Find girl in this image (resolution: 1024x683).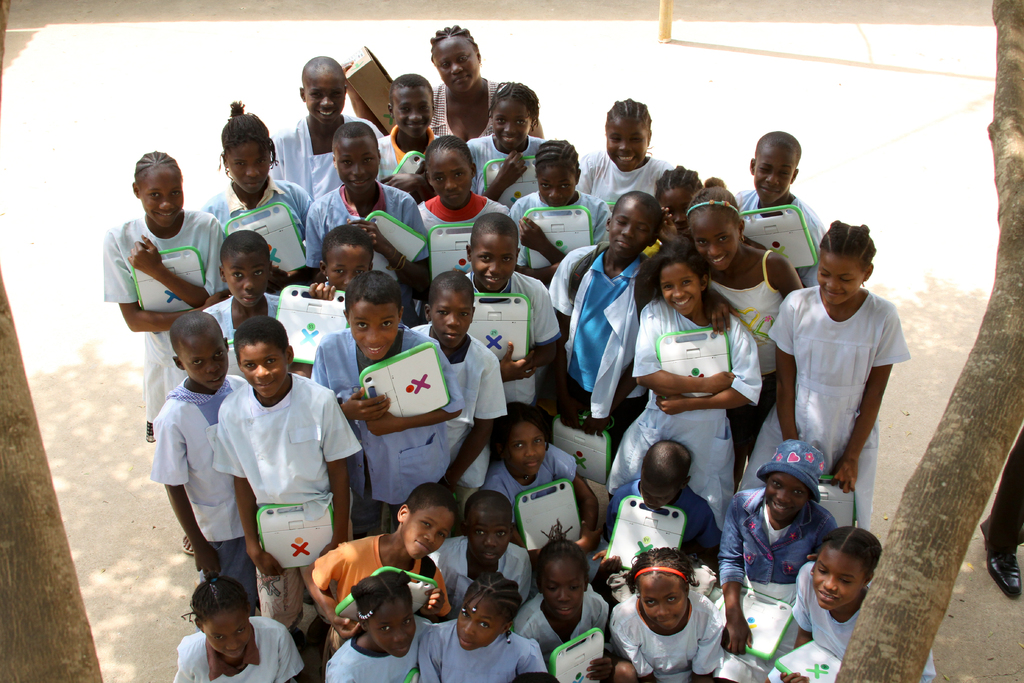
left=652, top=160, right=703, bottom=227.
